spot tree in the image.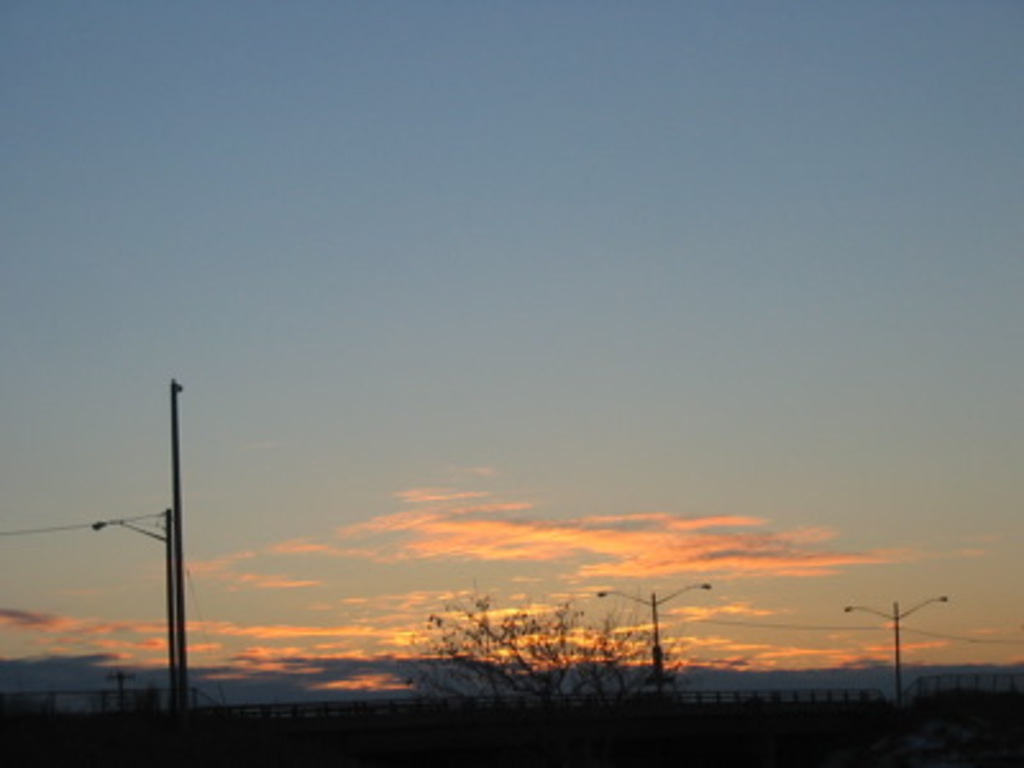
tree found at pyautogui.locateOnScreen(397, 596, 689, 765).
